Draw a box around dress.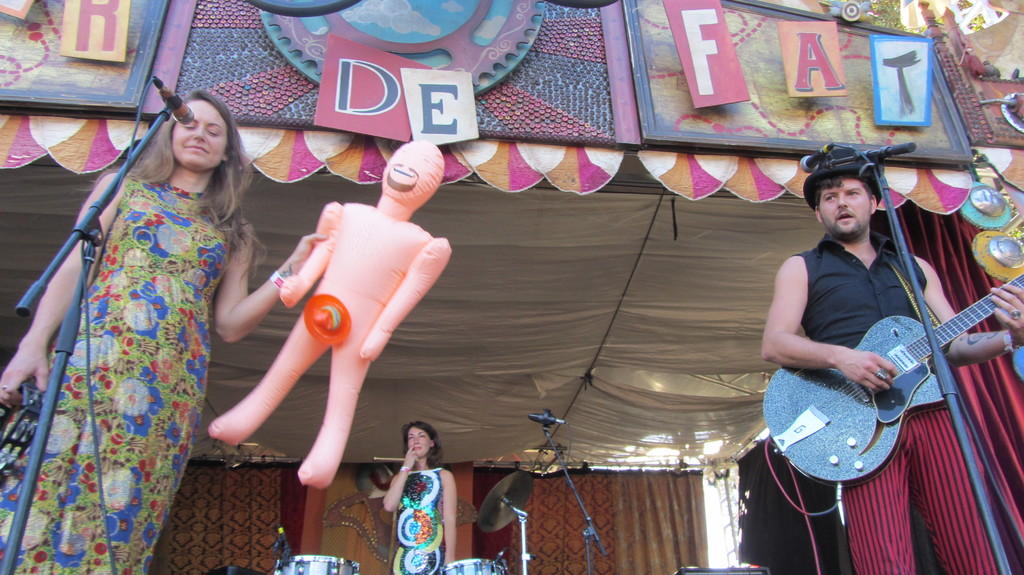
rect(390, 468, 446, 574).
